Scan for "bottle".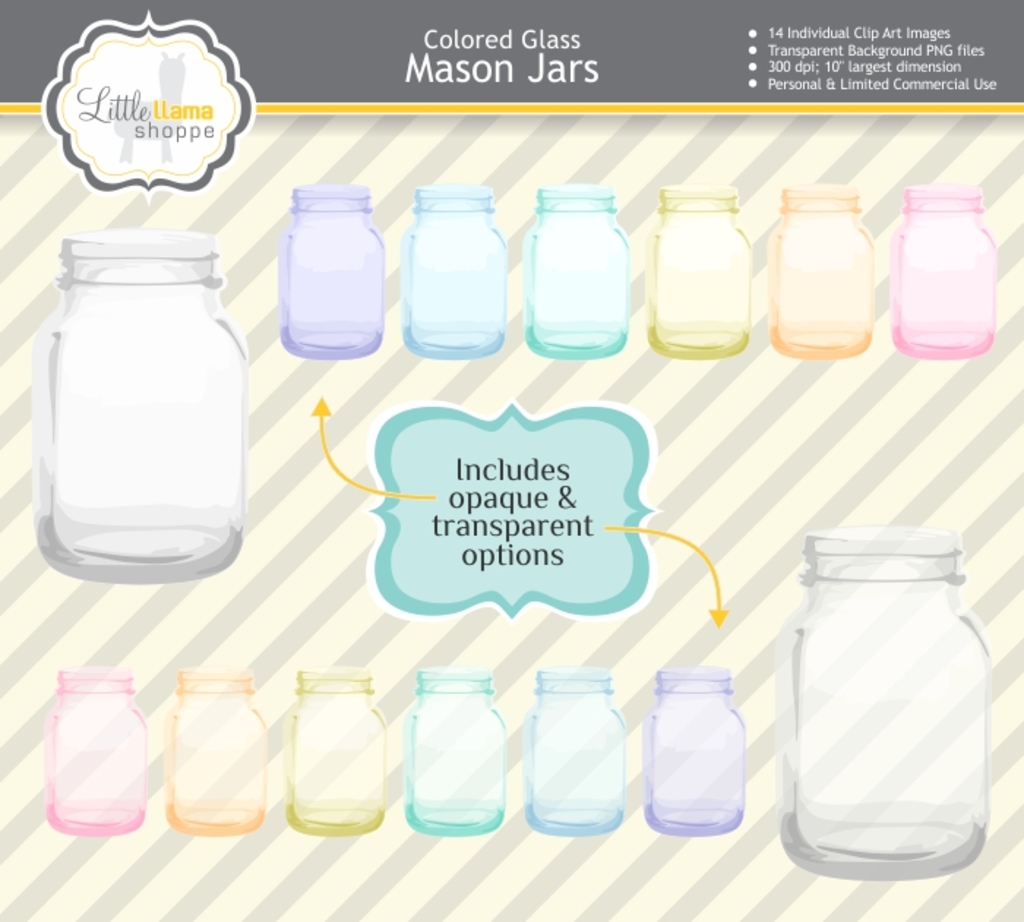
Scan result: (left=522, top=190, right=632, bottom=364).
